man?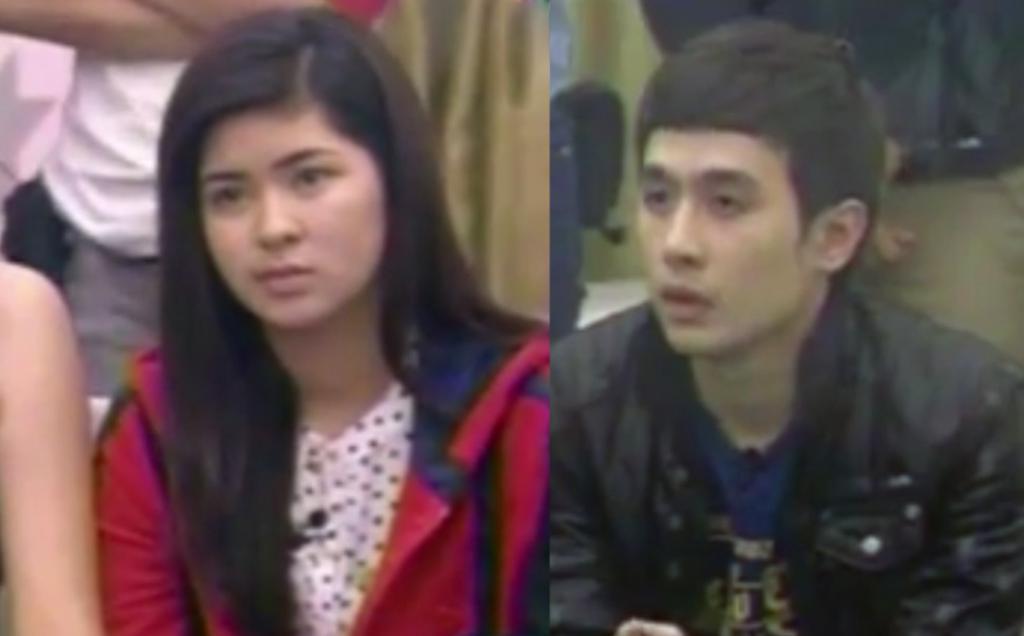
bbox(547, 22, 1023, 631)
